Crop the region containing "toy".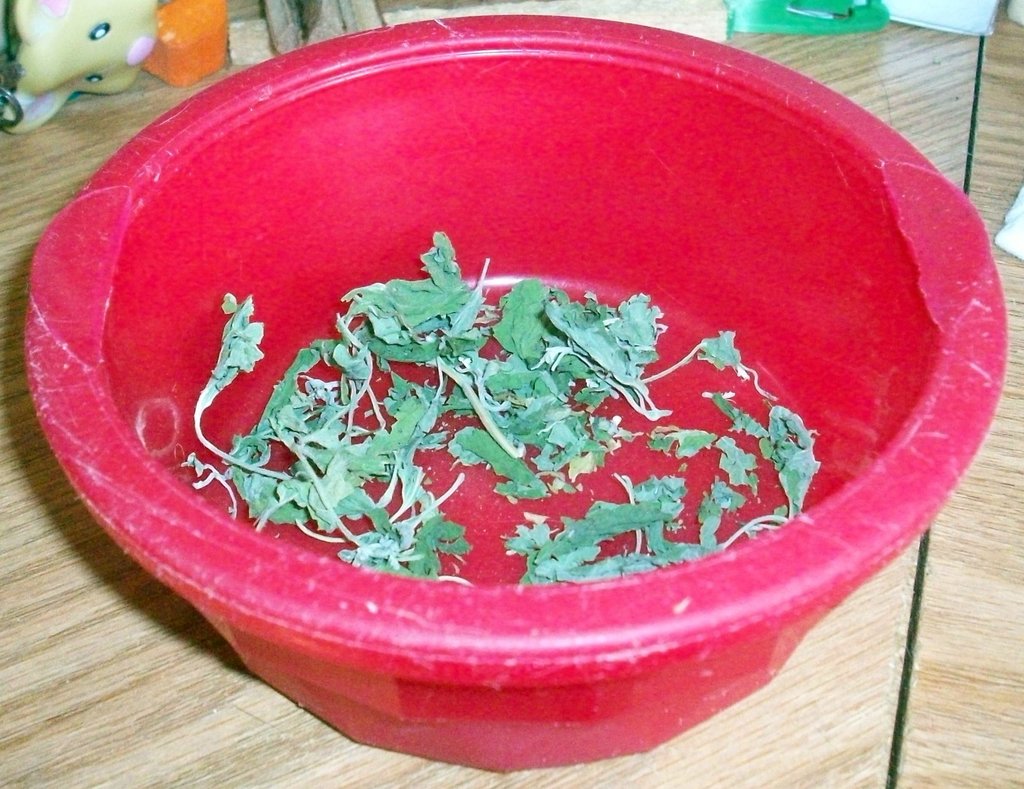
Crop region: pyautogui.locateOnScreen(4, 0, 206, 115).
